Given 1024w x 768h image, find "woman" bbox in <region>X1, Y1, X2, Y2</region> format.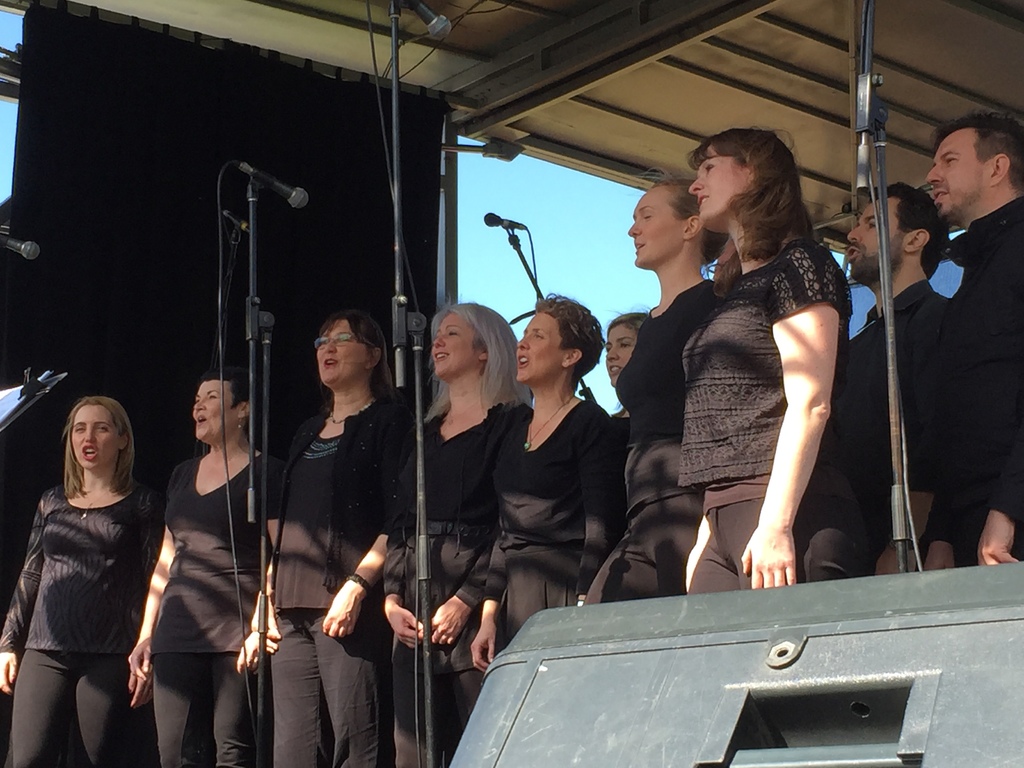
<region>470, 290, 623, 678</region>.
